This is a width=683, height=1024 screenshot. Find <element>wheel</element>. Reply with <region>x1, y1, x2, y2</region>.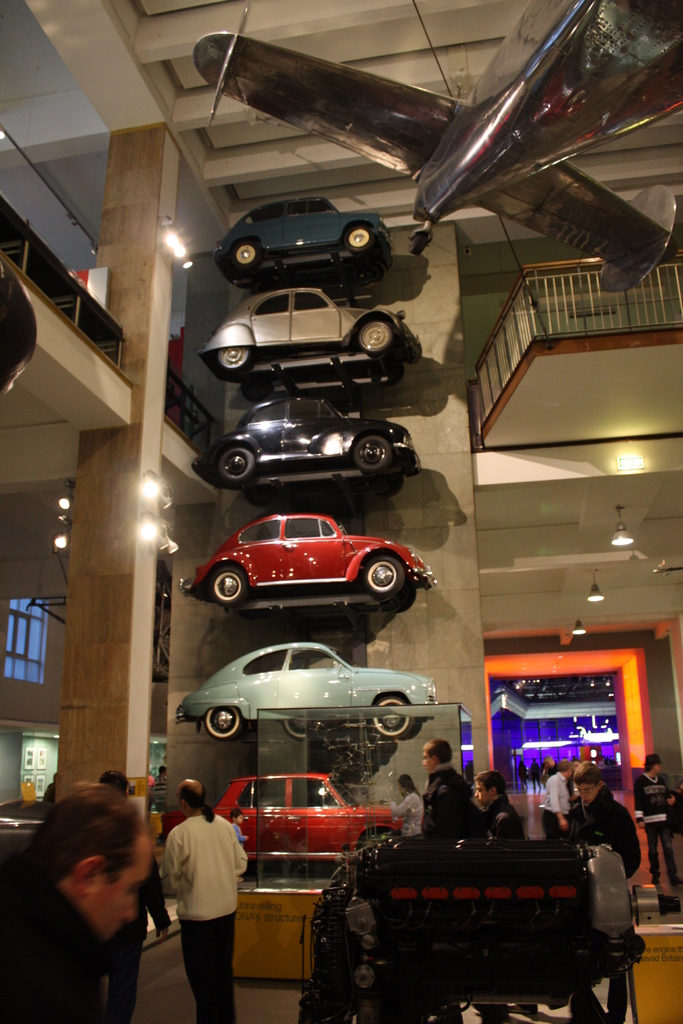
<region>381, 360, 402, 383</region>.
